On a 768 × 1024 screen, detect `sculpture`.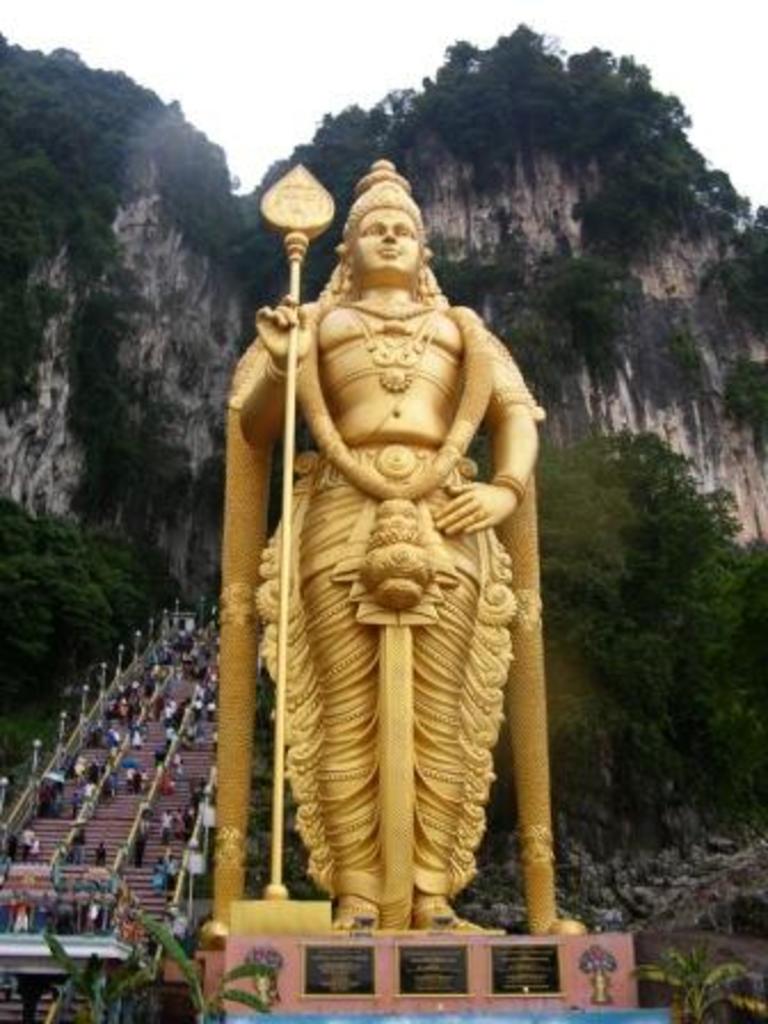
region(219, 149, 608, 946).
